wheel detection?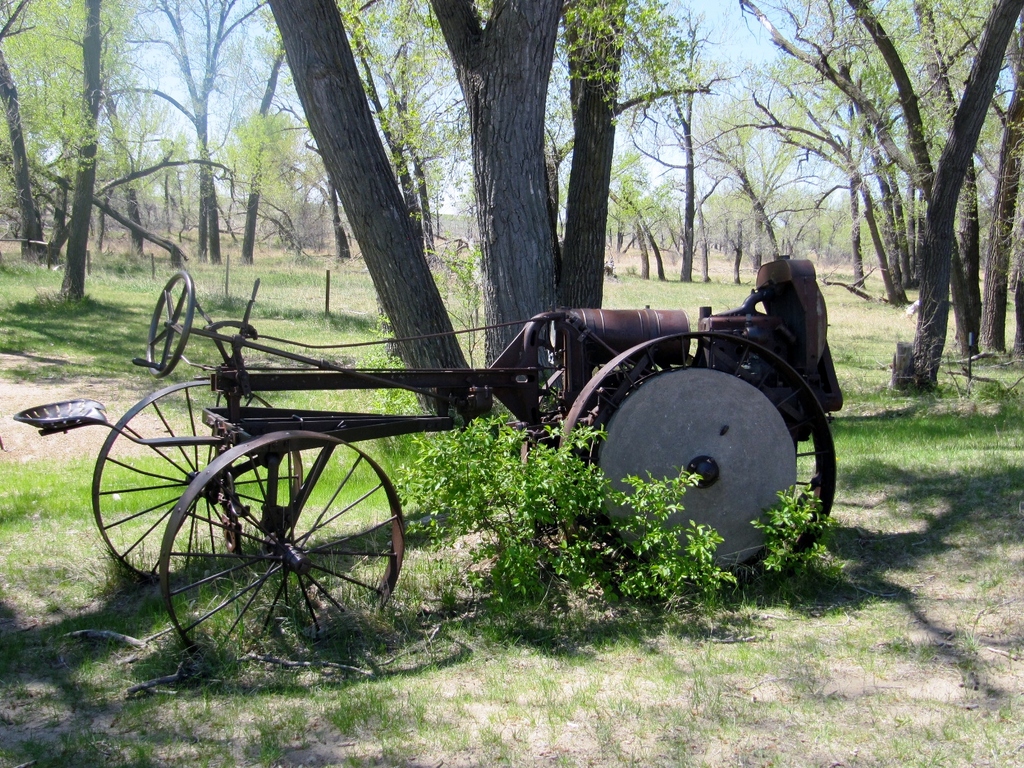
crop(556, 333, 835, 594)
